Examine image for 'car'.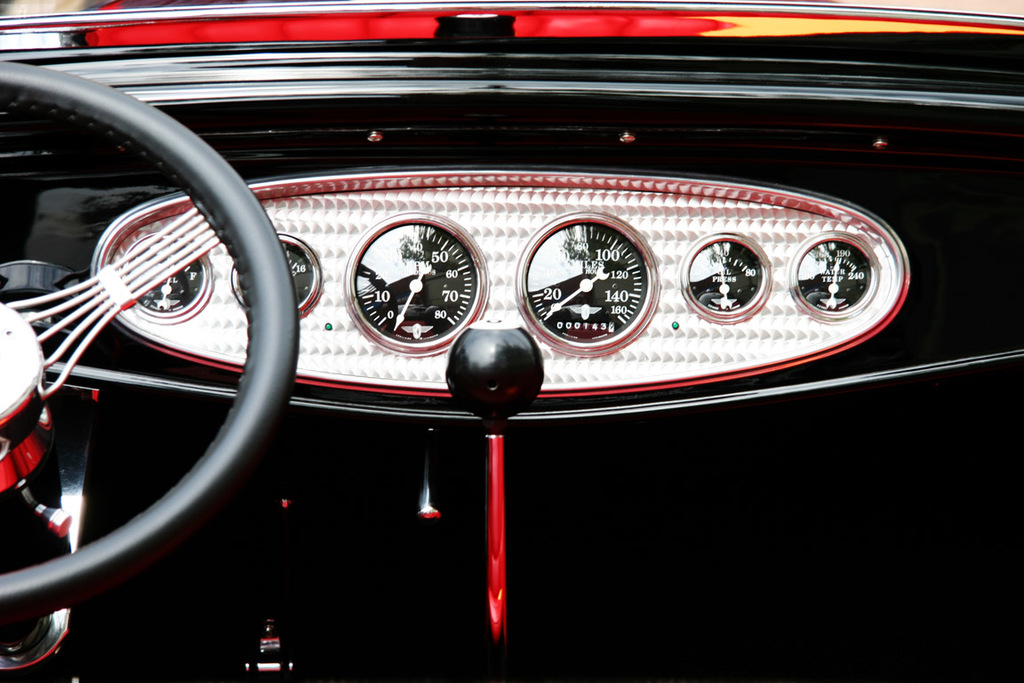
Examination result: {"left": 0, "top": 69, "right": 978, "bottom": 662}.
